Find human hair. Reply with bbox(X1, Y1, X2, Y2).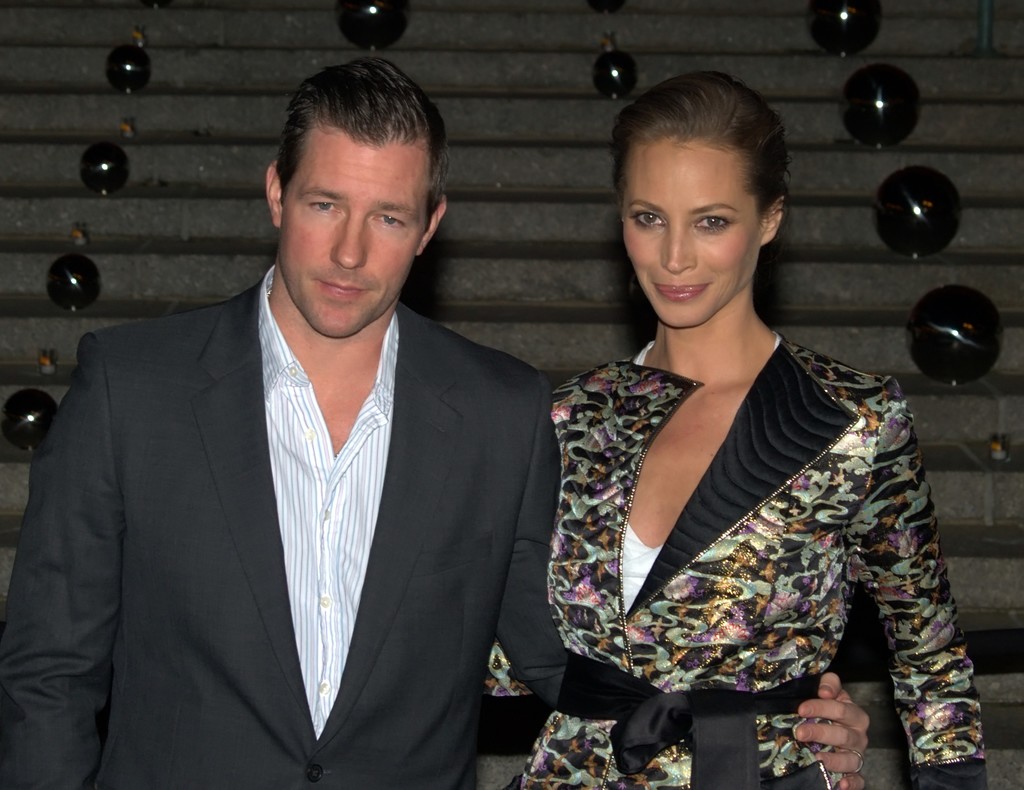
bbox(612, 70, 795, 221).
